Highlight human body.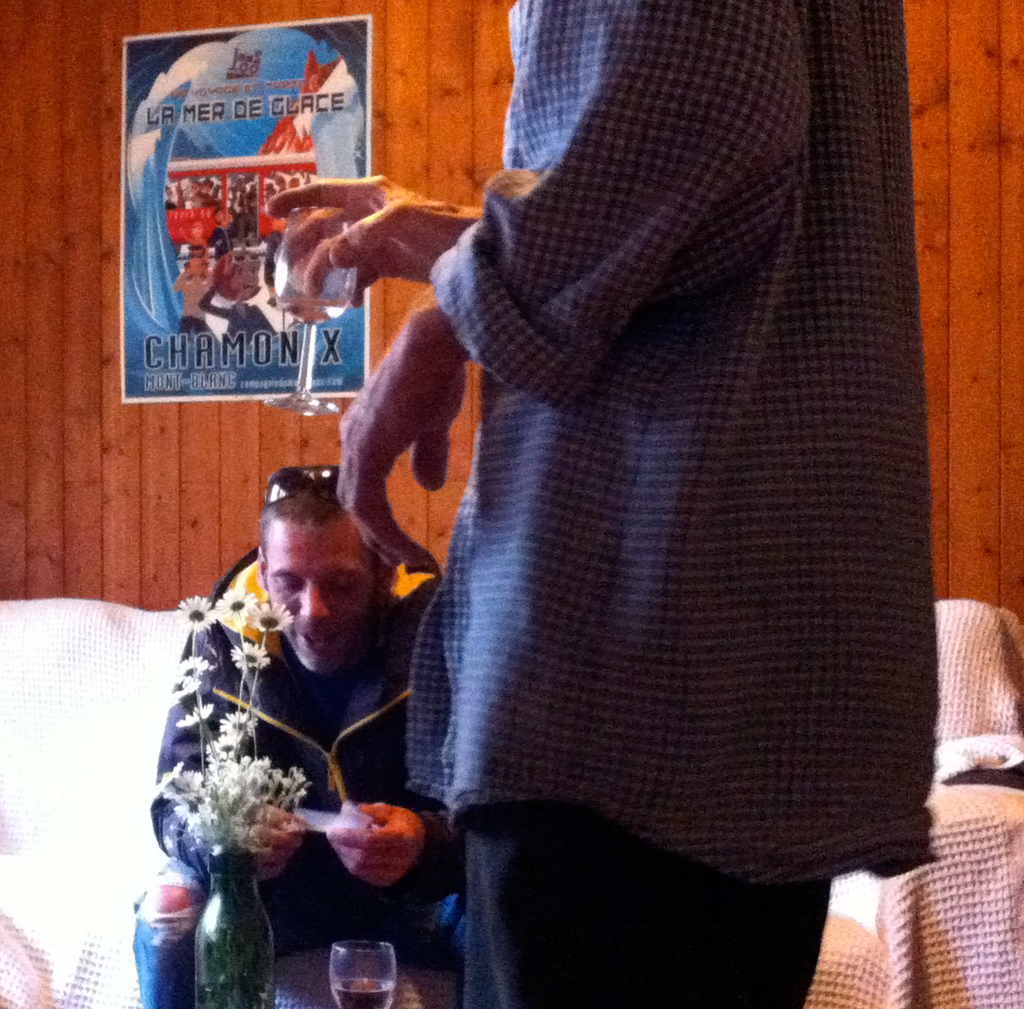
Highlighted region: [x1=120, y1=475, x2=436, y2=1008].
